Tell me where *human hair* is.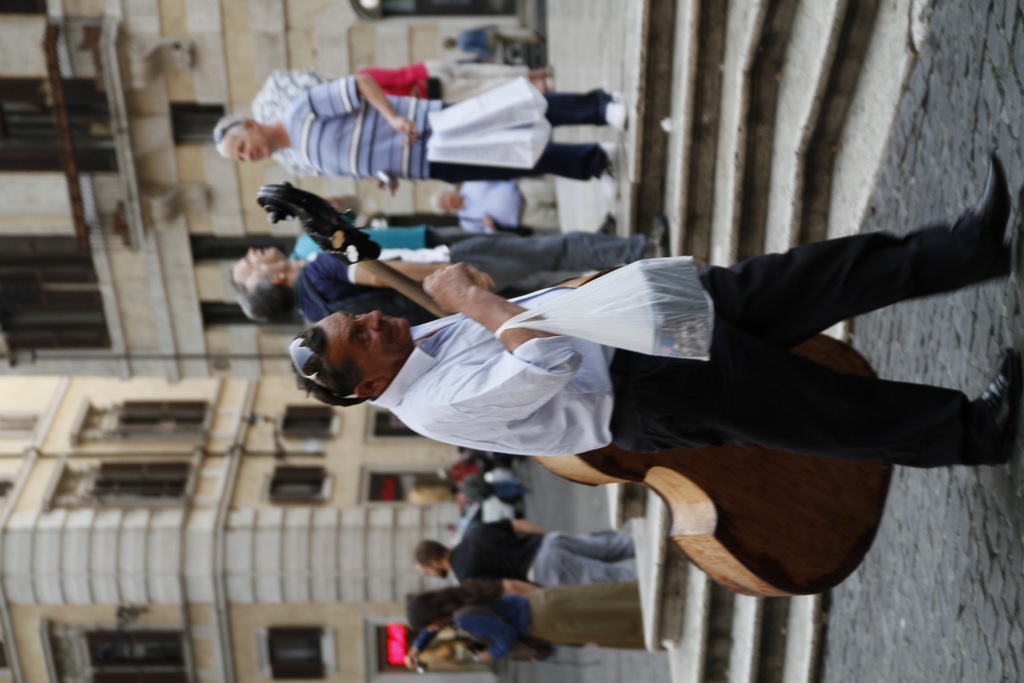
*human hair* is at [228,266,295,328].
